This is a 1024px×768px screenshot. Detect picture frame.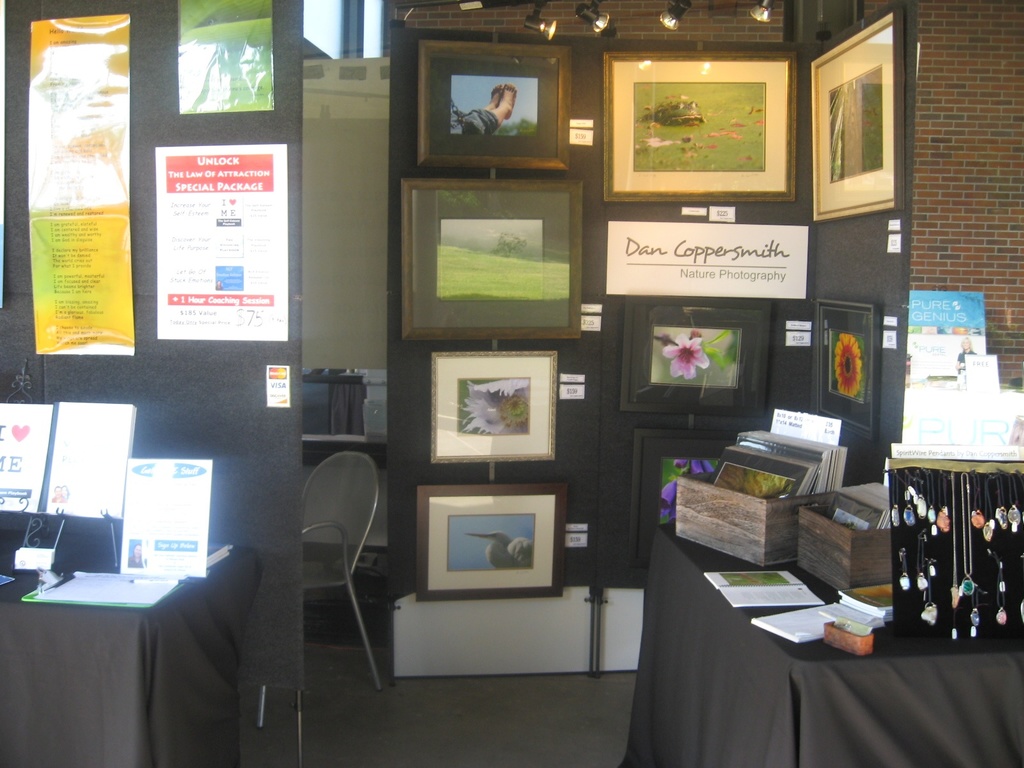
799,0,904,227.
